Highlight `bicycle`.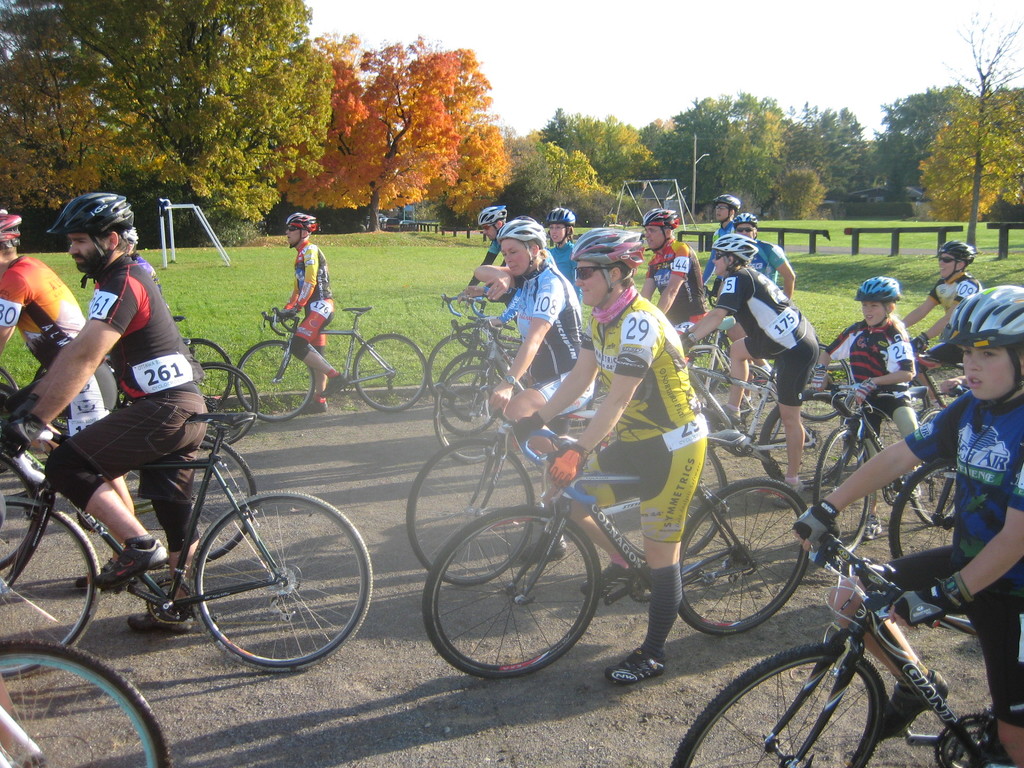
Highlighted region: pyautogui.locateOnScreen(434, 291, 543, 419).
